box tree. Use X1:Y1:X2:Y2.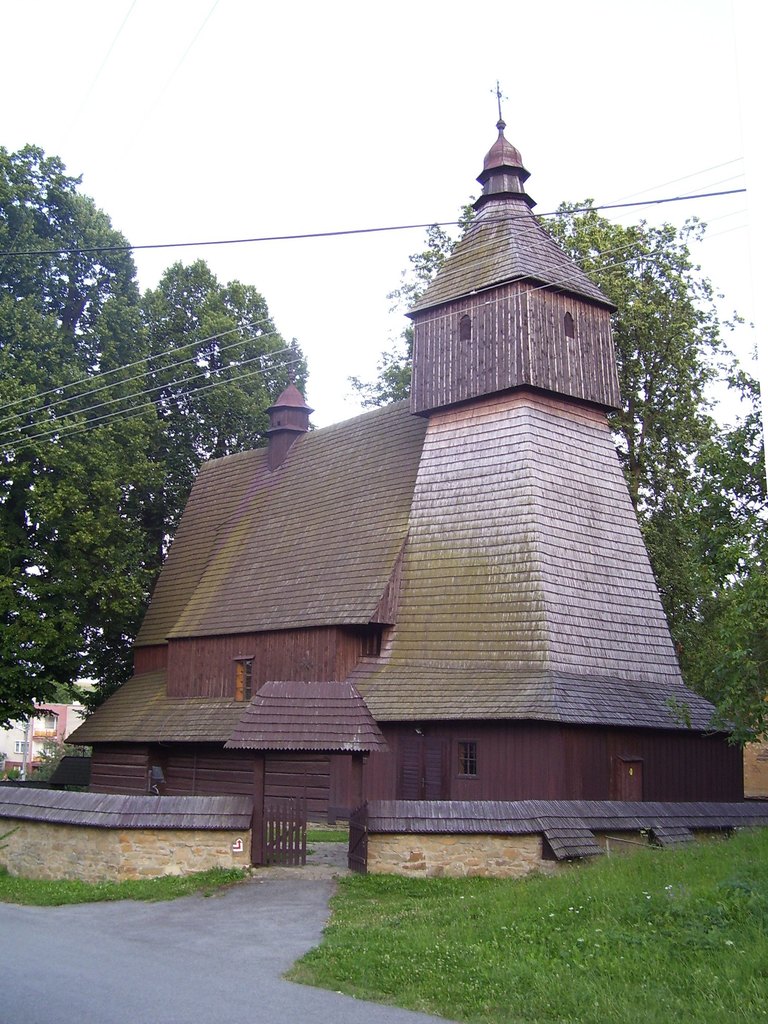
120:256:318:597.
